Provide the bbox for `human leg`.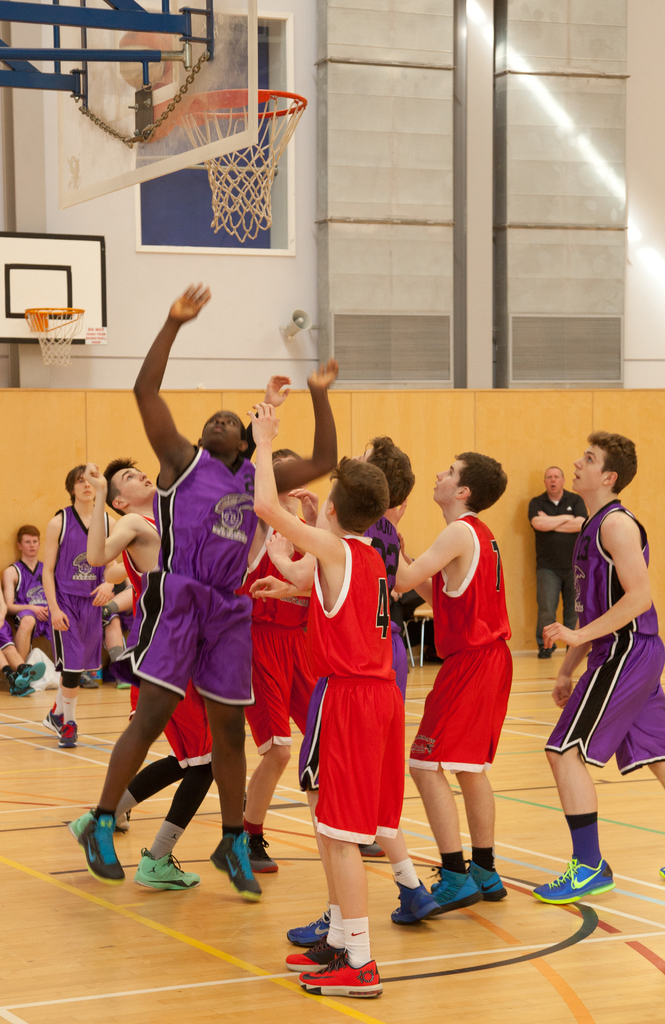
205/591/264/897.
